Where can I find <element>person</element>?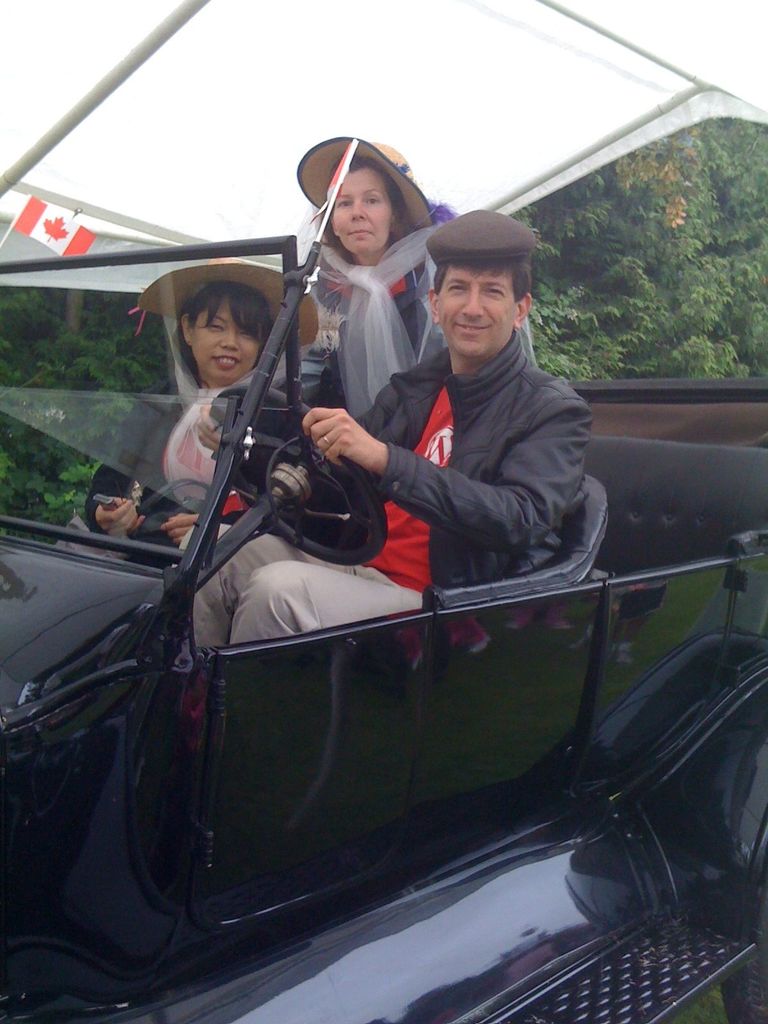
You can find it at bbox(69, 252, 324, 567).
